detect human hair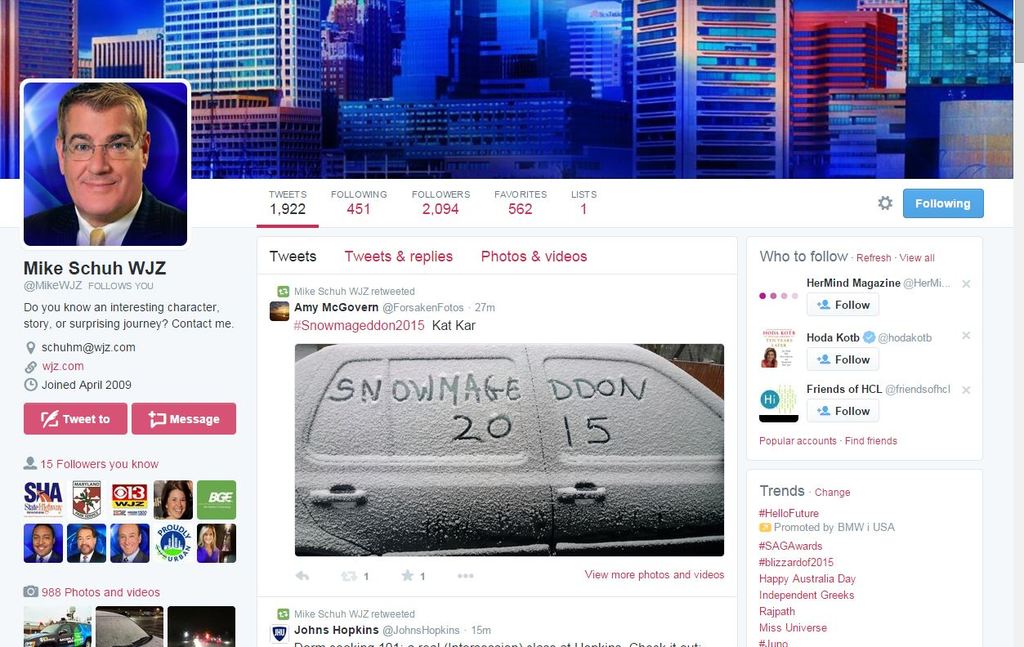
{"left": 78, "top": 528, "right": 96, "bottom": 539}
